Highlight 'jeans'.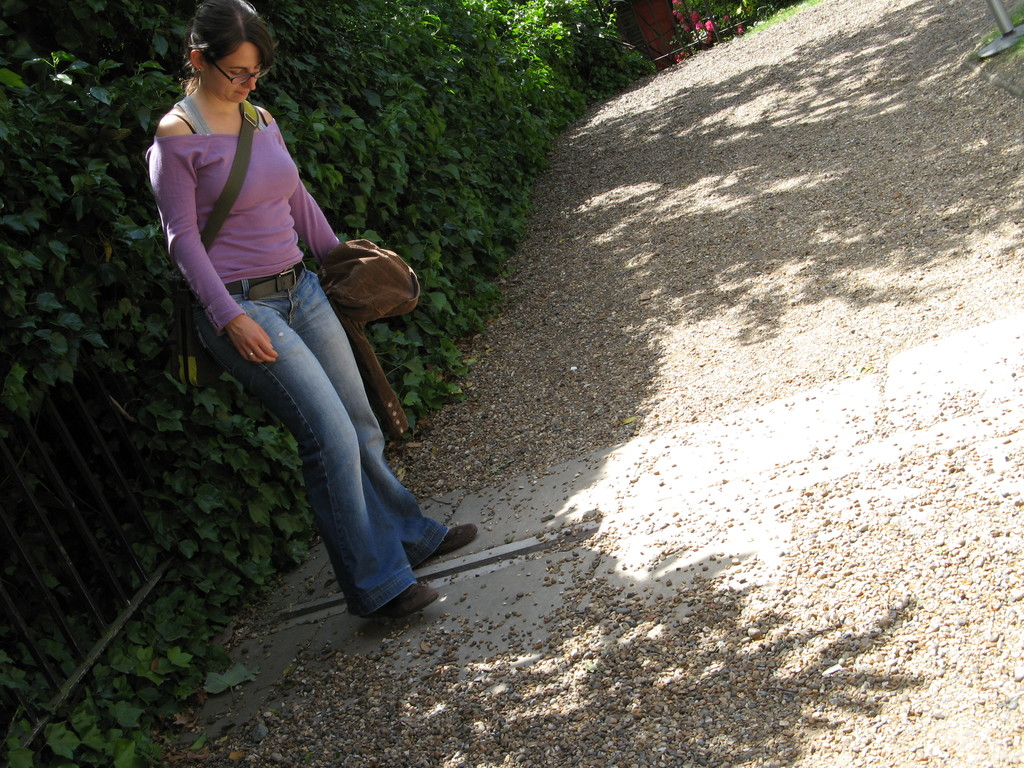
Highlighted region: 182,255,433,627.
